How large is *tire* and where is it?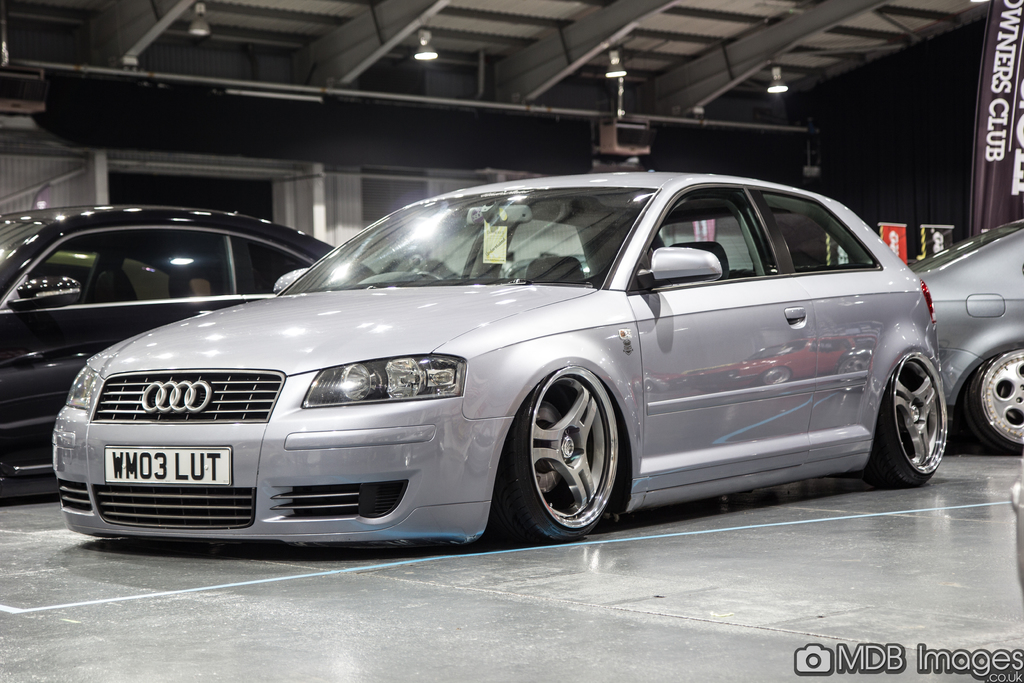
Bounding box: [867, 353, 949, 488].
